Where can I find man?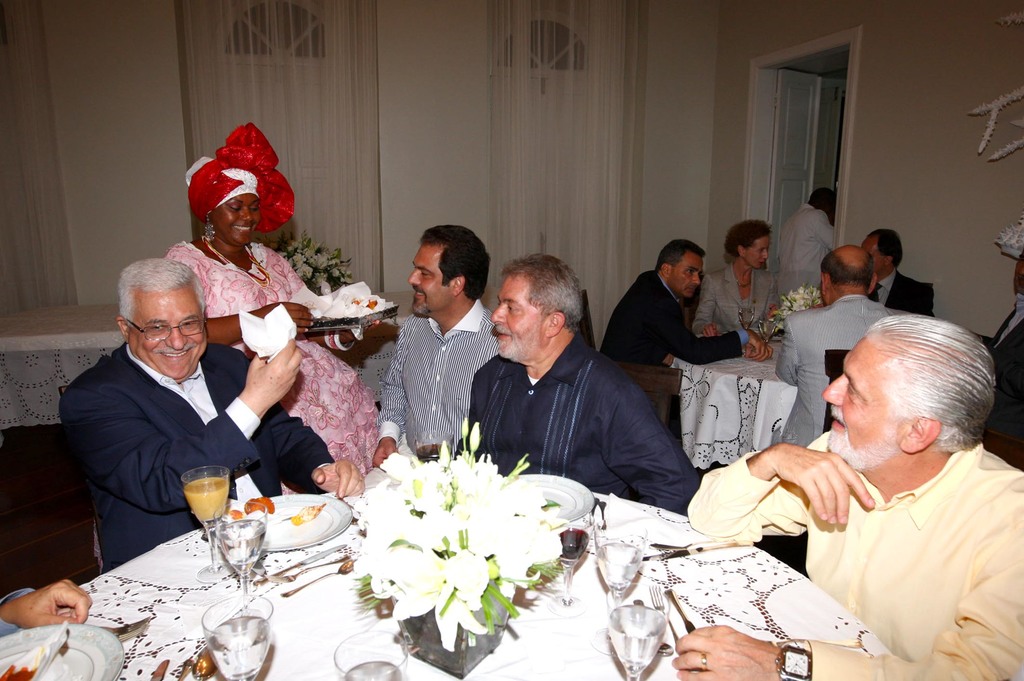
You can find it at rect(862, 227, 931, 313).
